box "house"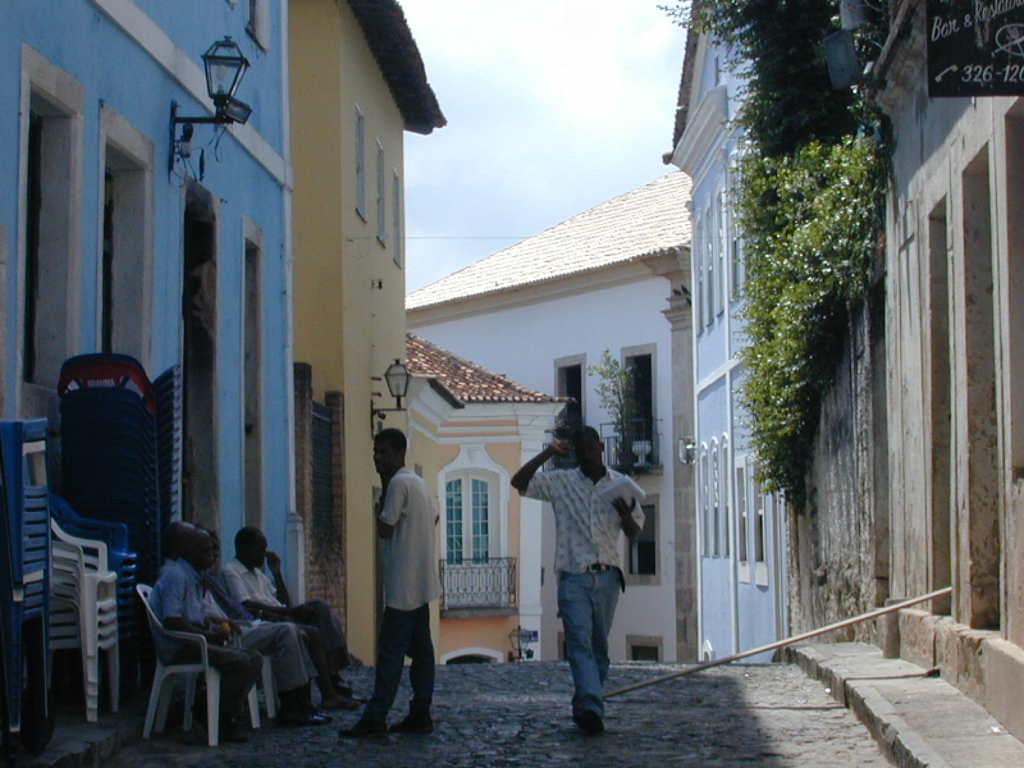
[x1=664, y1=0, x2=874, y2=664]
